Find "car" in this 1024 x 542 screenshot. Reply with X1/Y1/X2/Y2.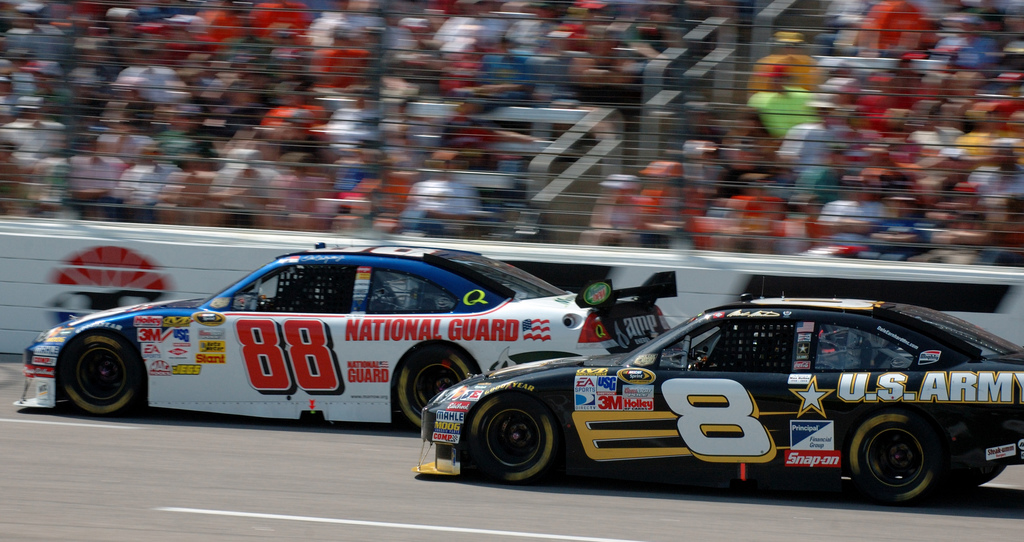
12/249/672/426.
